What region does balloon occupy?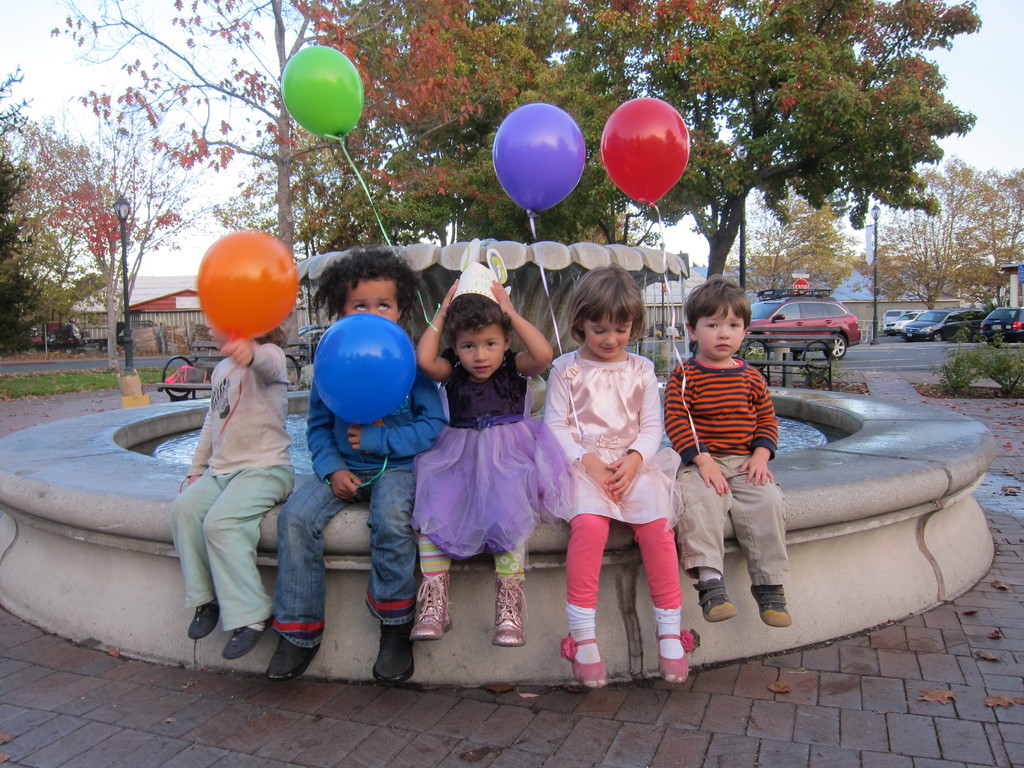
{"left": 193, "top": 230, "right": 297, "bottom": 341}.
